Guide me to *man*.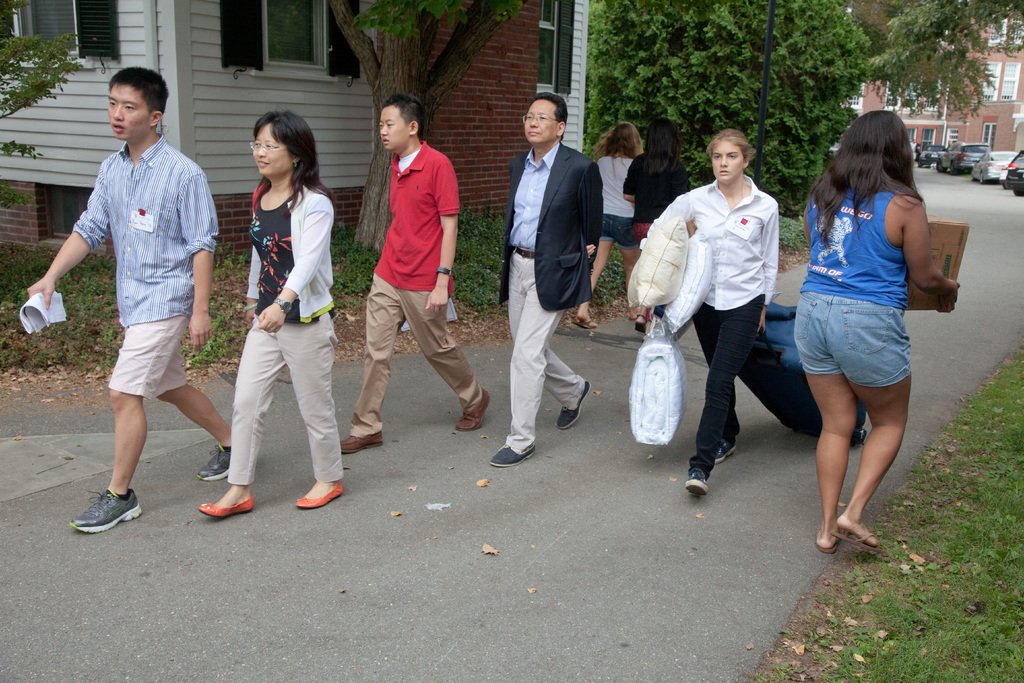
Guidance: Rect(339, 94, 492, 457).
